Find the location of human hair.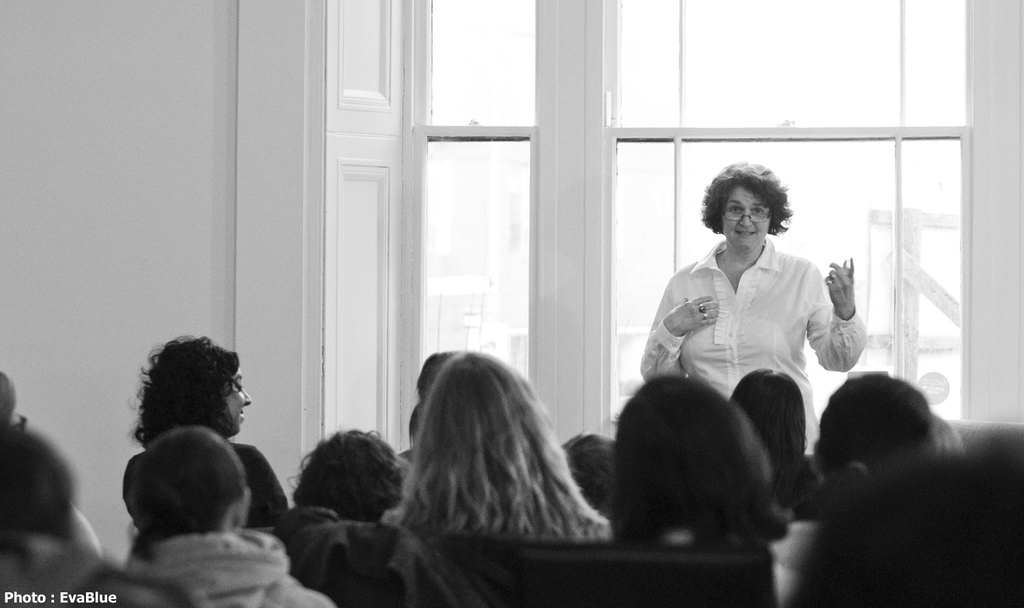
Location: detection(803, 368, 937, 525).
